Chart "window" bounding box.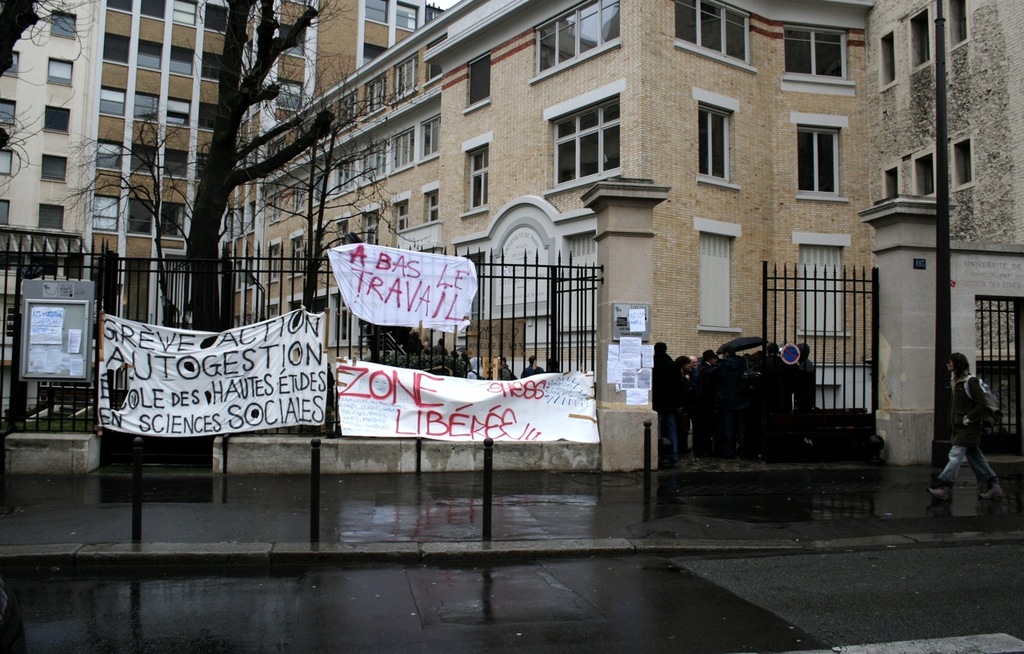
Charted: [166, 148, 190, 181].
